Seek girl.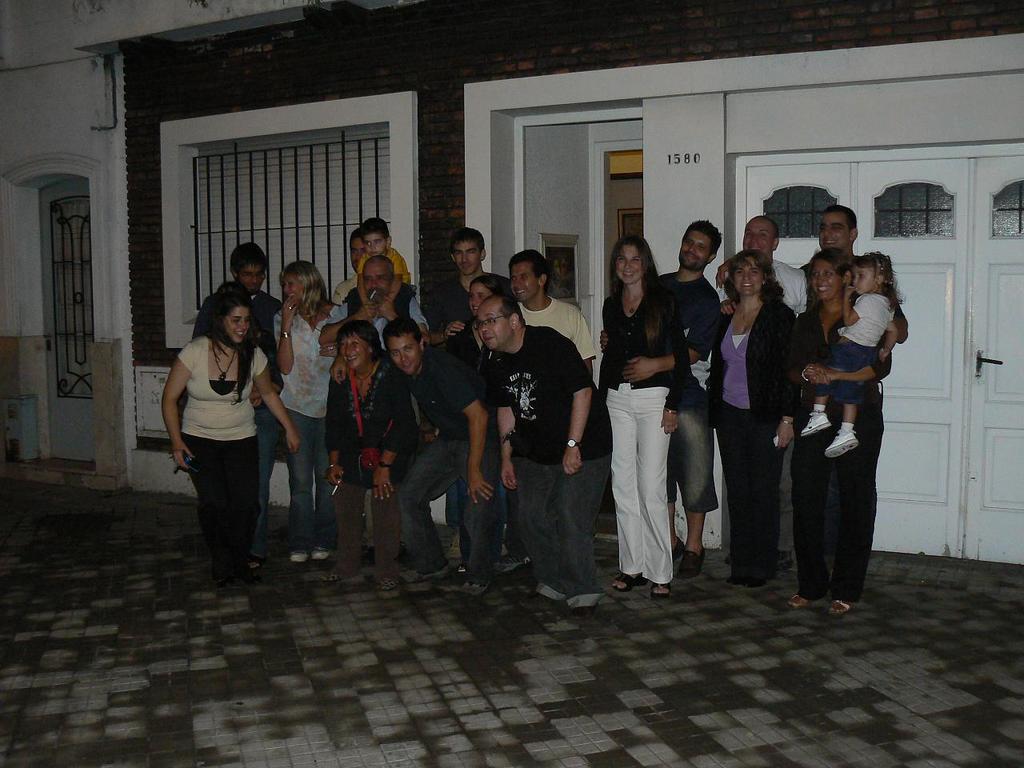
[x1=800, y1=246, x2=906, y2=454].
